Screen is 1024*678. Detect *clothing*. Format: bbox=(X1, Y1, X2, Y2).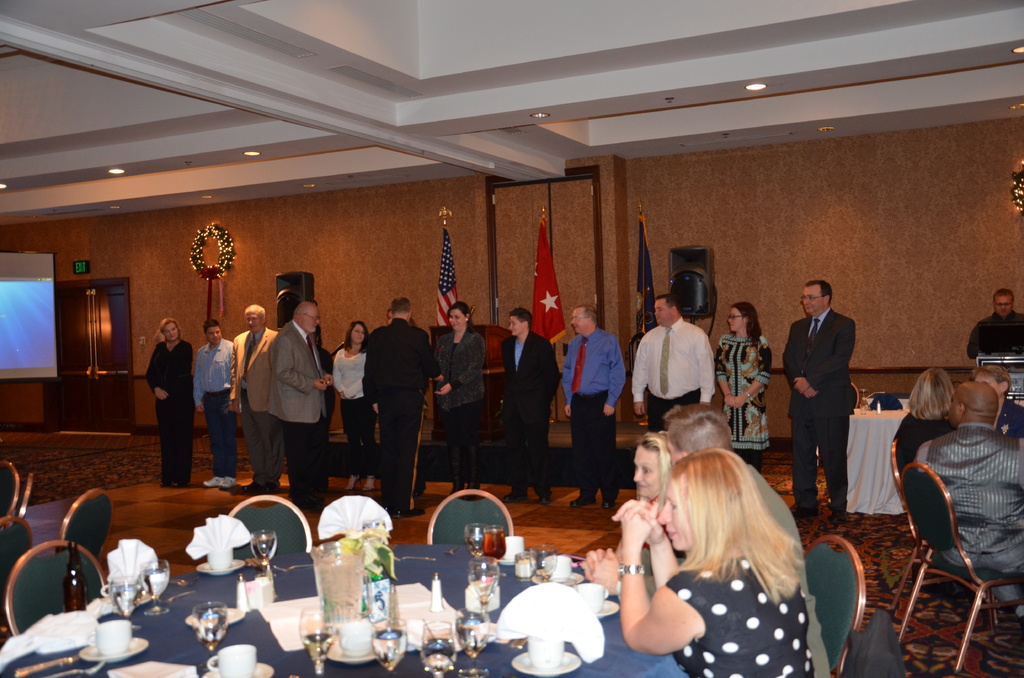
bbox=(361, 315, 440, 510).
